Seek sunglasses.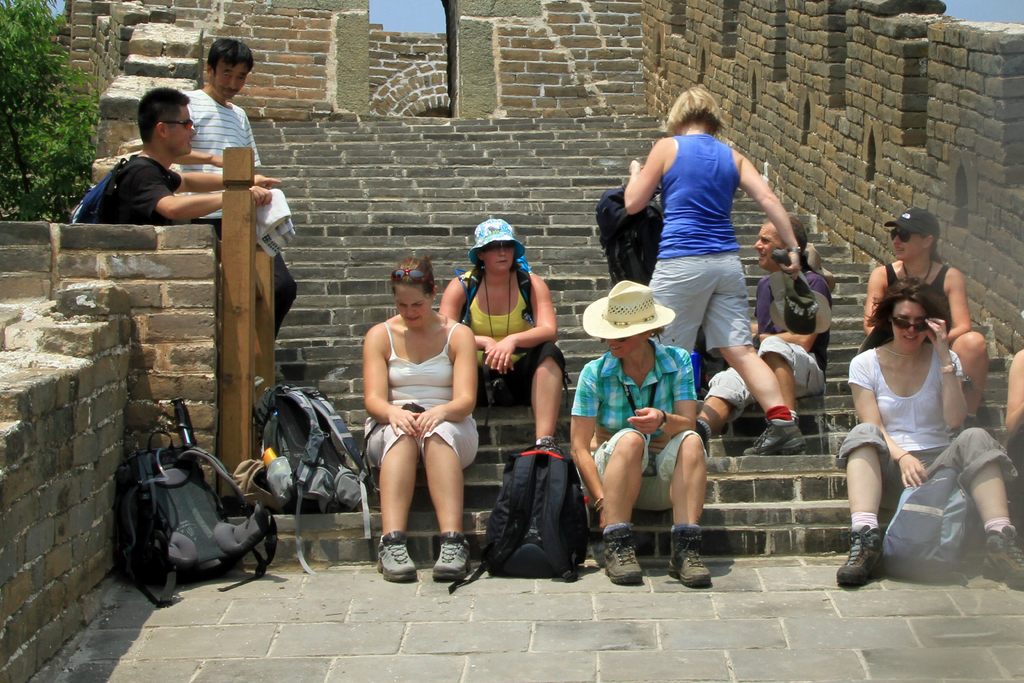
157 120 194 133.
